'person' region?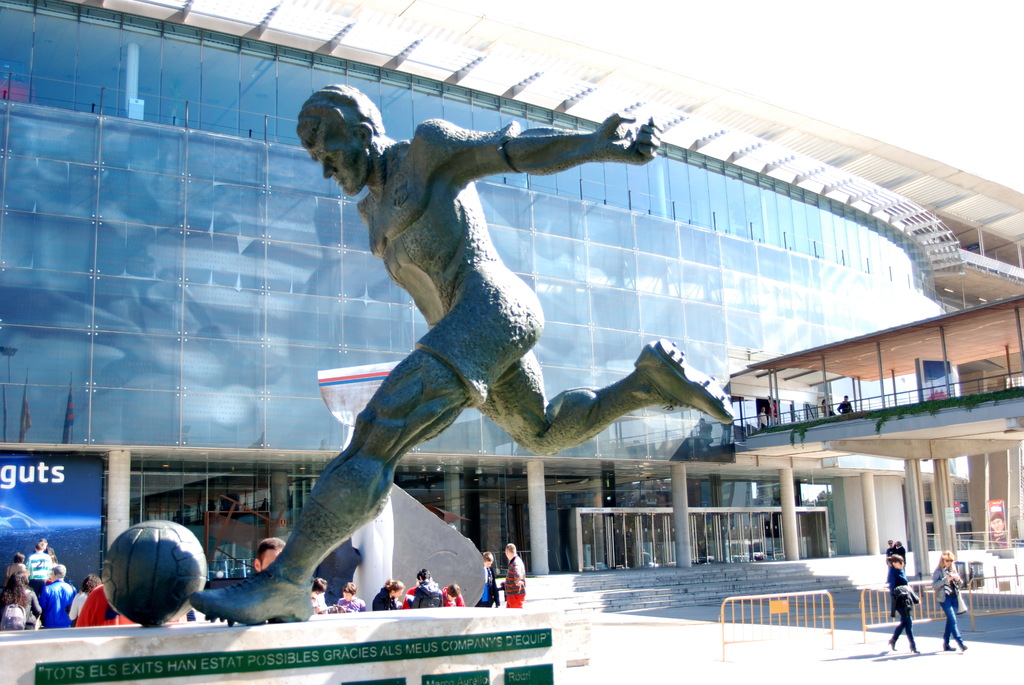
bbox(254, 537, 287, 572)
